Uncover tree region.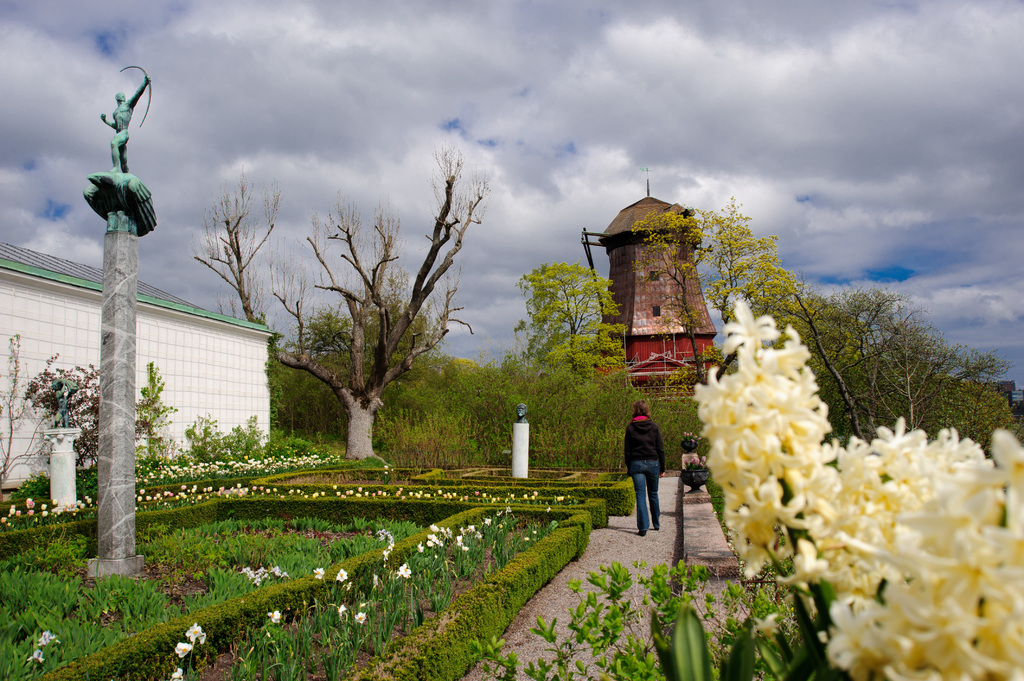
Uncovered: (x1=524, y1=257, x2=627, y2=472).
